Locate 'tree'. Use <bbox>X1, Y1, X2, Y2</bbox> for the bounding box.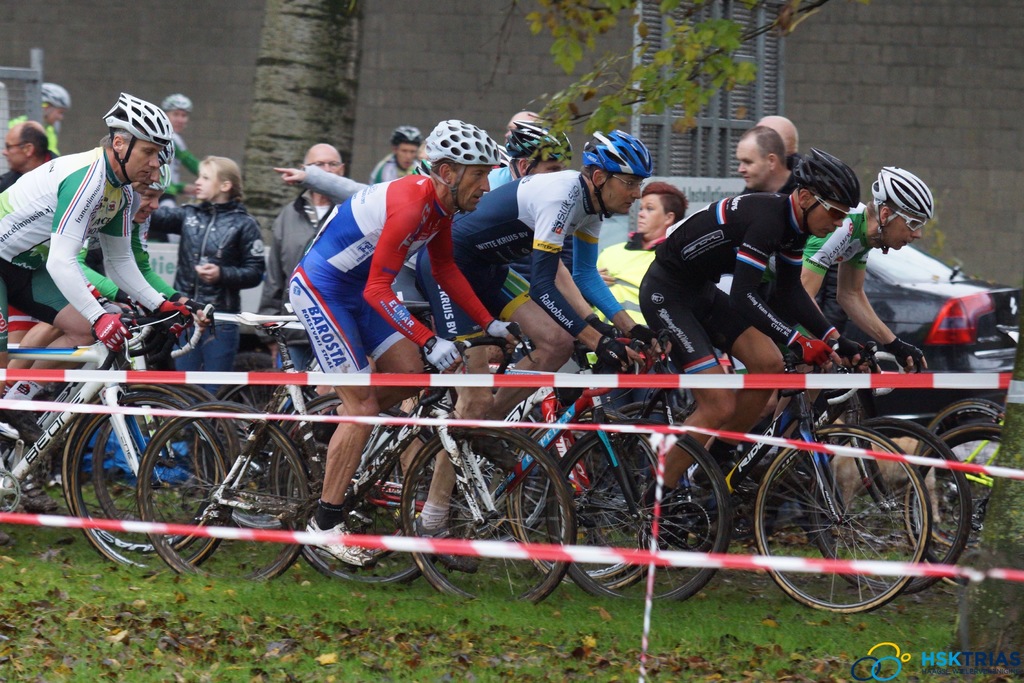
<bbox>516, 0, 836, 142</bbox>.
